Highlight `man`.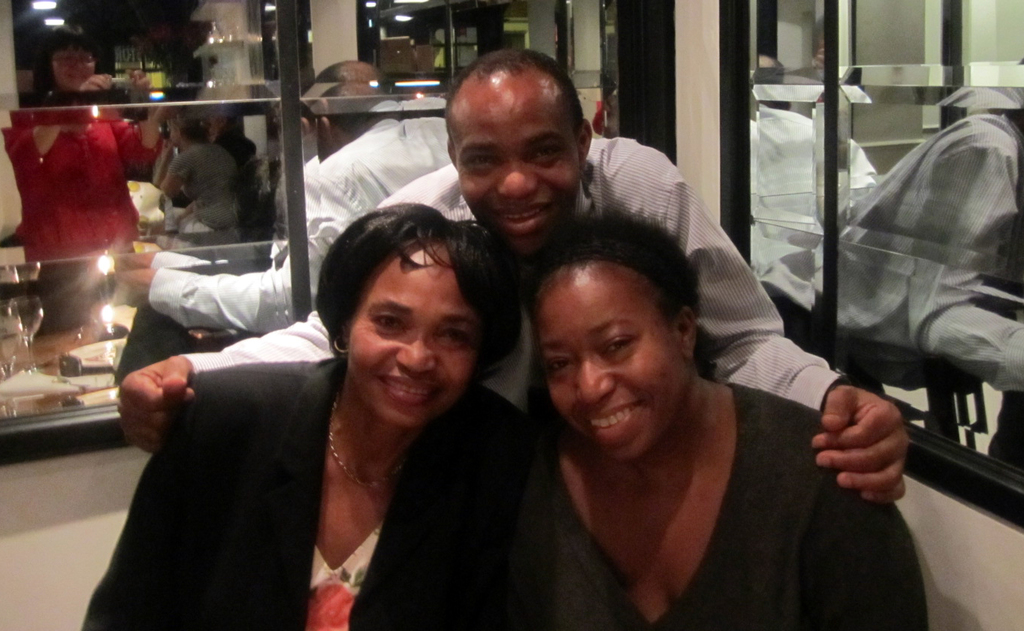
Highlighted region: Rect(122, 45, 911, 500).
